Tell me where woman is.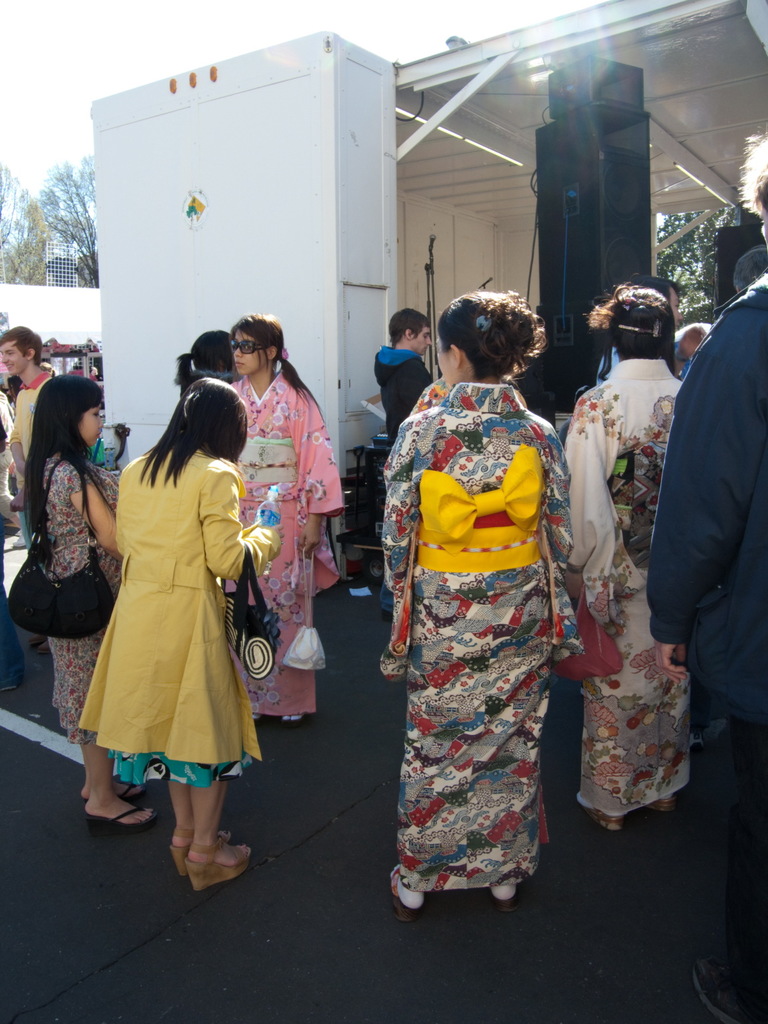
woman is at detection(378, 284, 594, 931).
